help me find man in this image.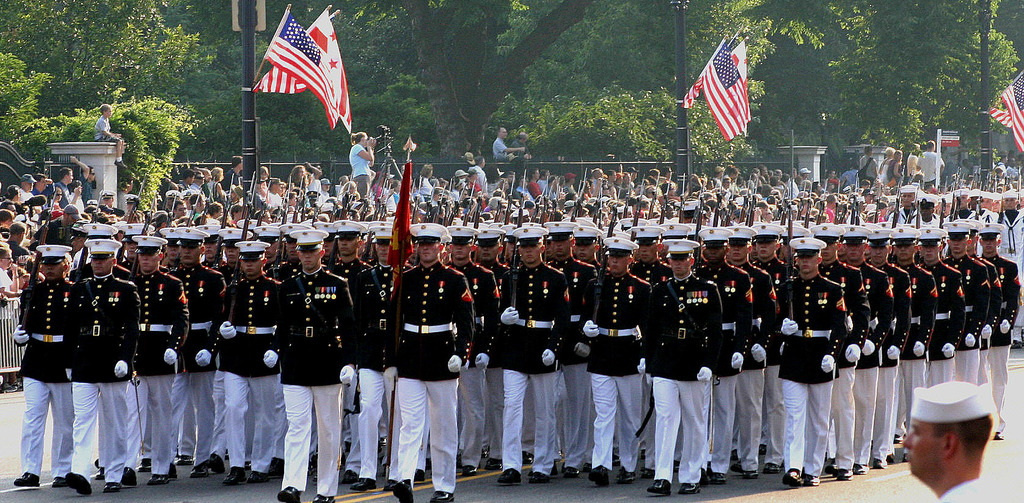
Found it: x1=468 y1=155 x2=490 y2=191.
